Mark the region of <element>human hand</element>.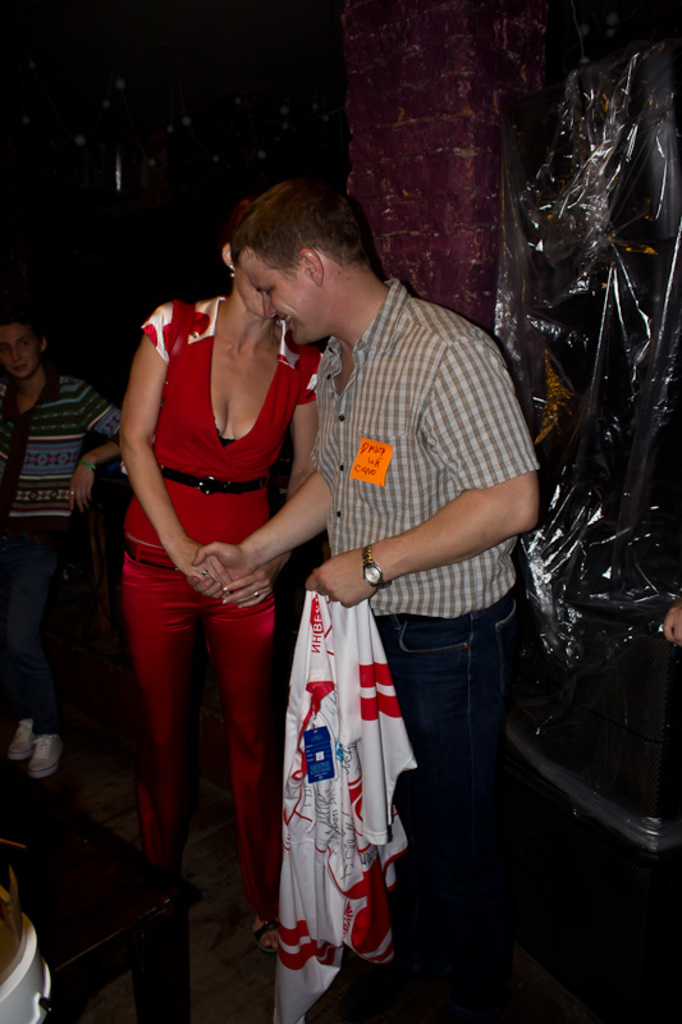
Region: (x1=659, y1=603, x2=681, y2=650).
